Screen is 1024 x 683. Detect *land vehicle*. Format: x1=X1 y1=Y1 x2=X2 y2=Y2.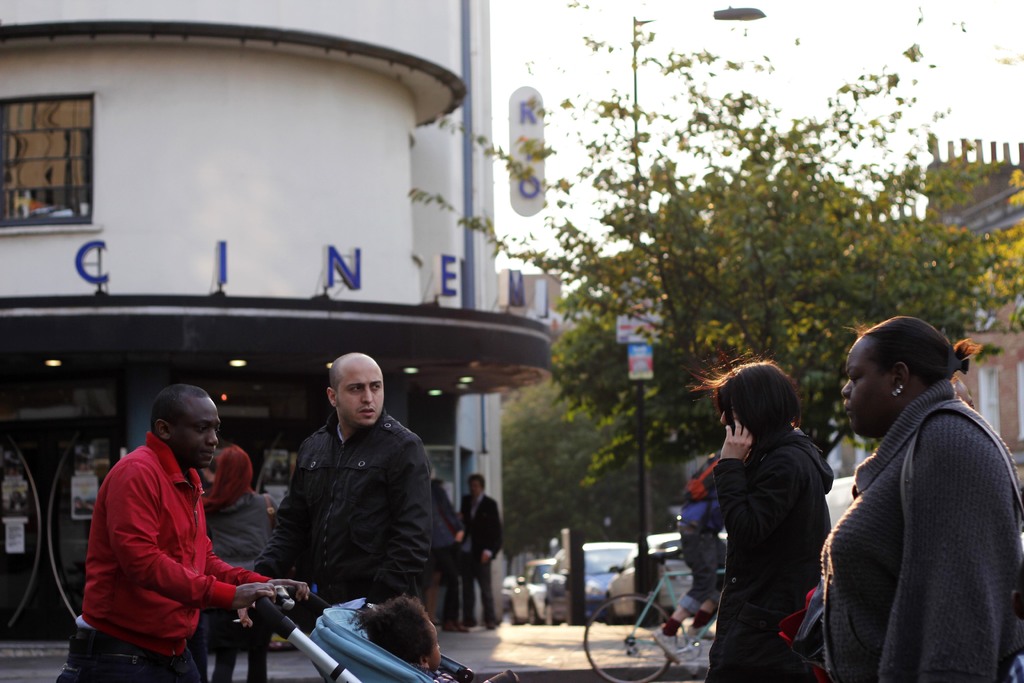
x1=287 y1=566 x2=561 y2=682.
